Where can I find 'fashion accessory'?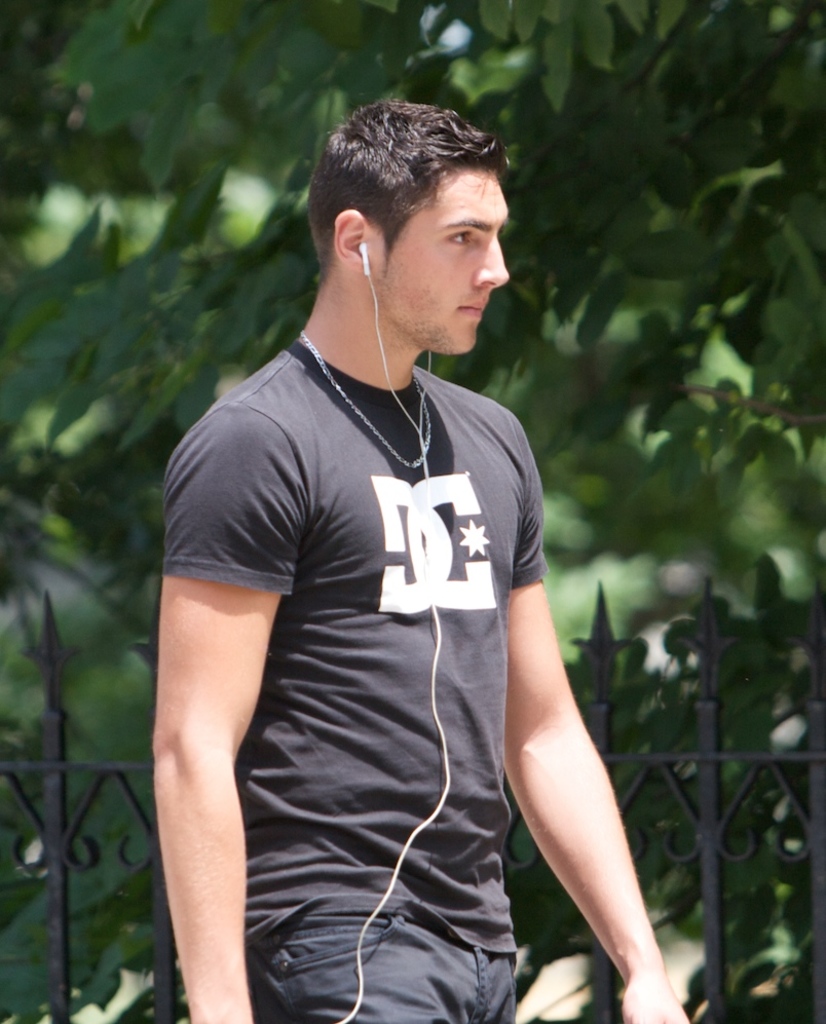
You can find it at pyautogui.locateOnScreen(298, 335, 437, 471).
